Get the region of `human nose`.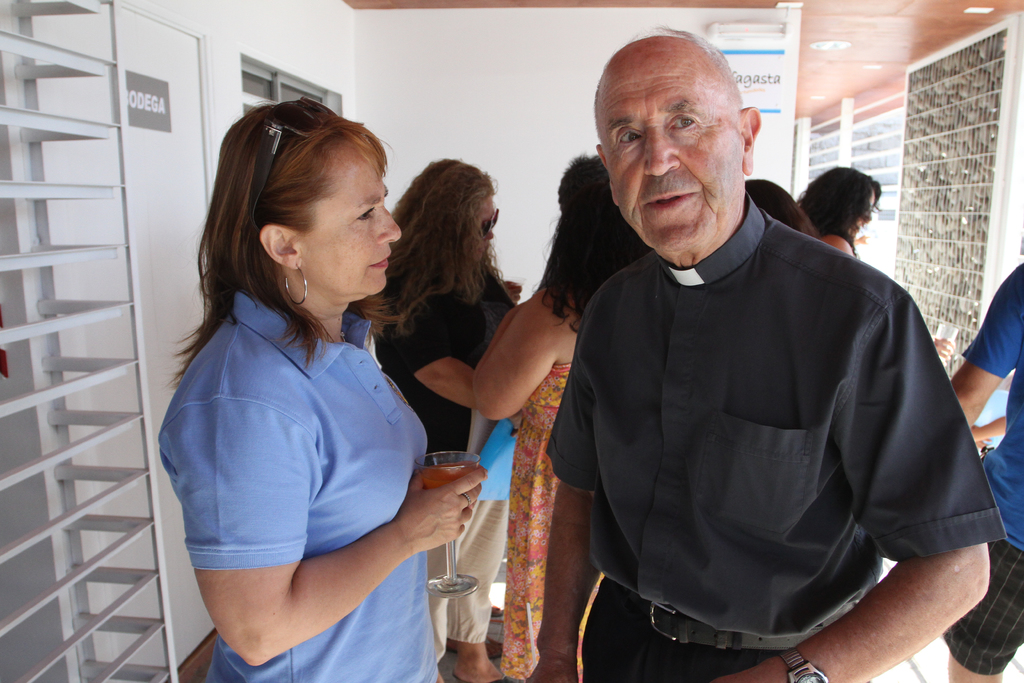
locate(376, 204, 401, 247).
